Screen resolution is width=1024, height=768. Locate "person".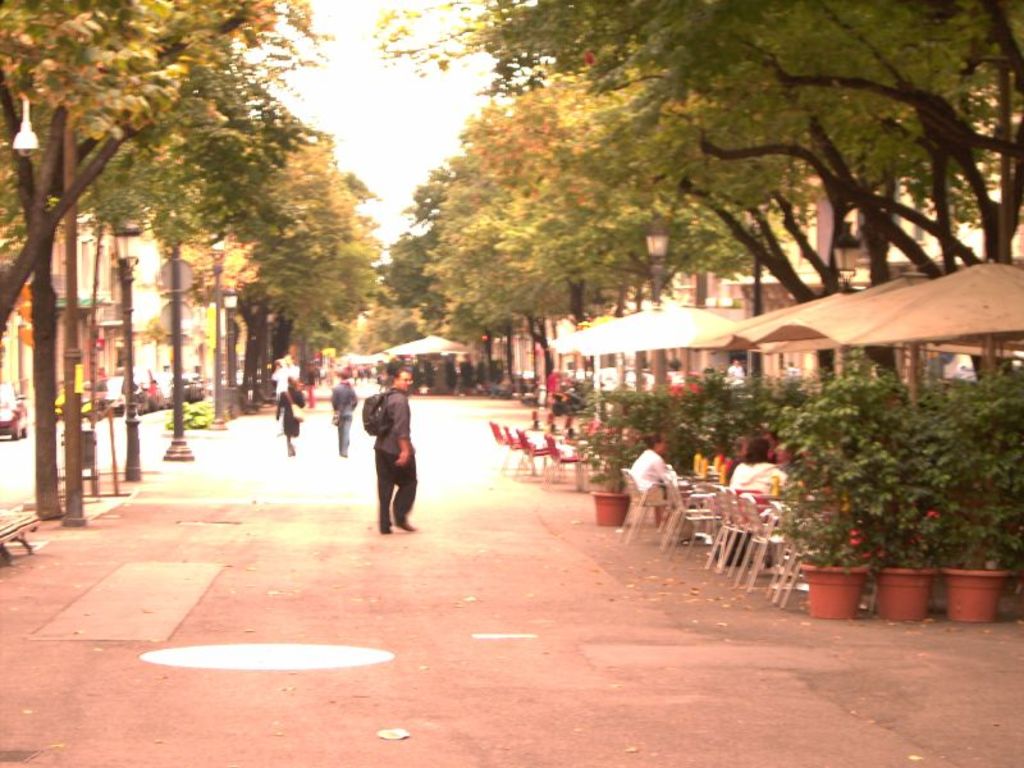
<region>630, 430, 676, 509</region>.
